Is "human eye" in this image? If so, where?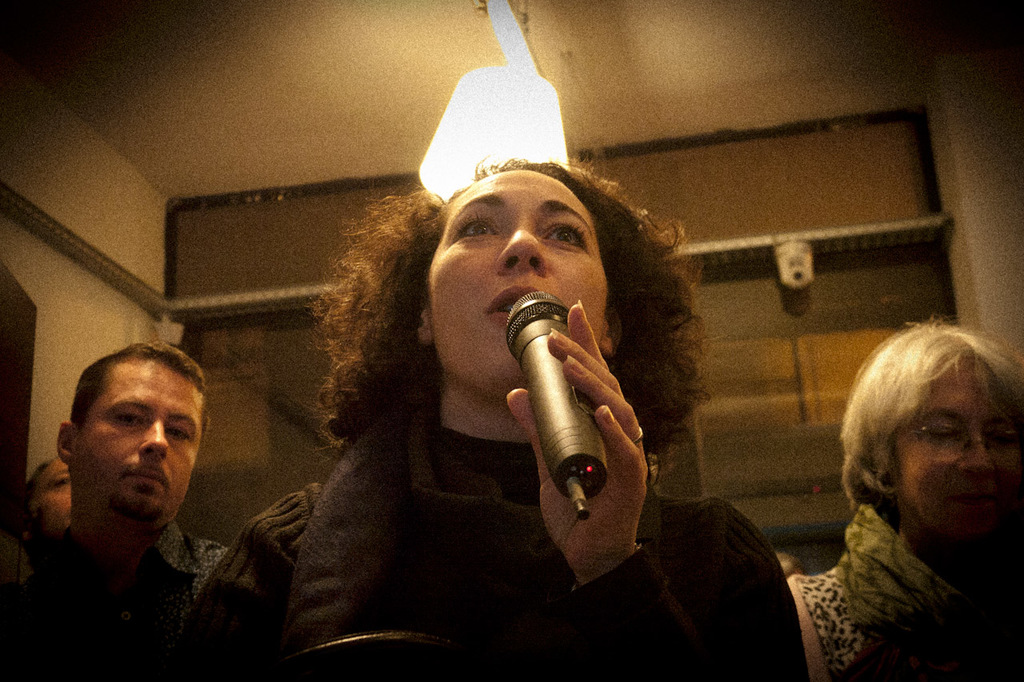
Yes, at pyautogui.locateOnScreen(446, 209, 499, 241).
